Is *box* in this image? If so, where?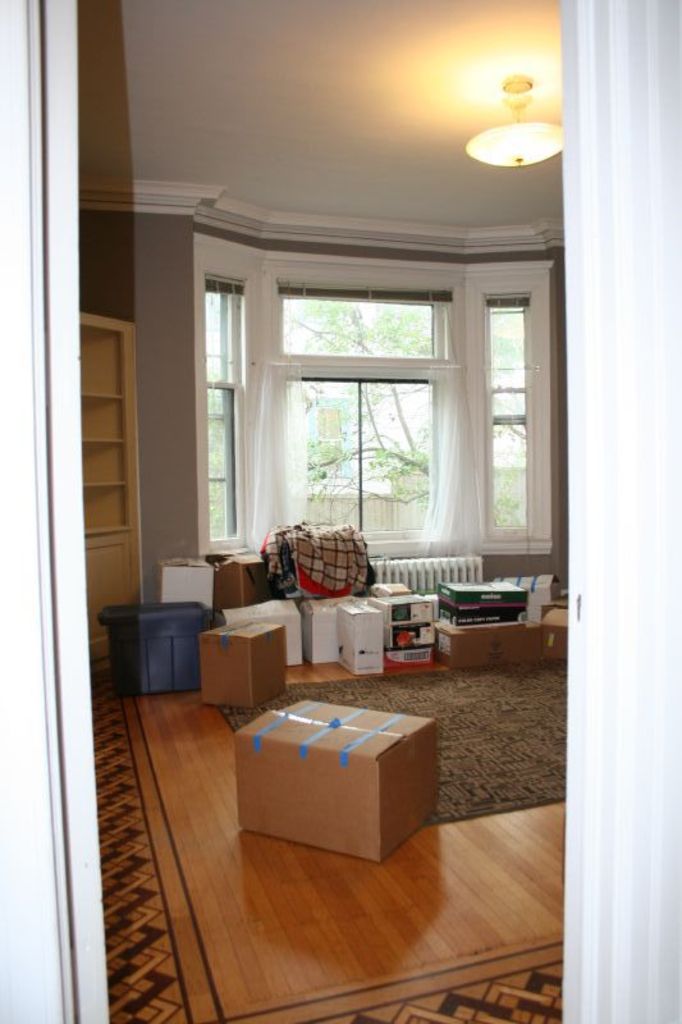
Yes, at l=200, t=622, r=284, b=710.
